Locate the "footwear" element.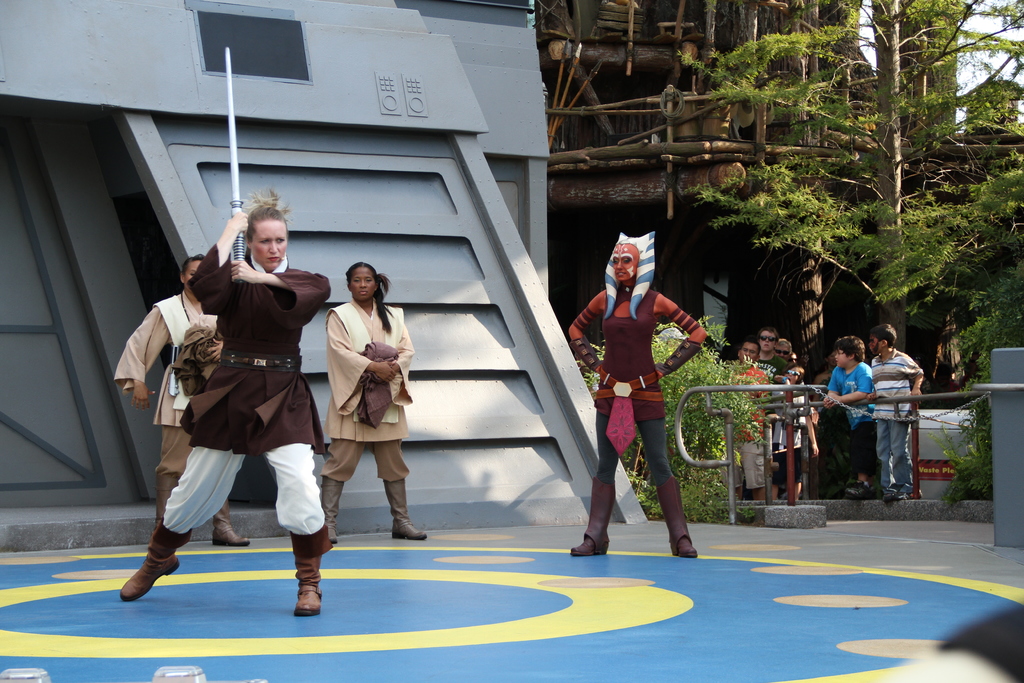
Element bbox: x1=882, y1=486, x2=899, y2=505.
